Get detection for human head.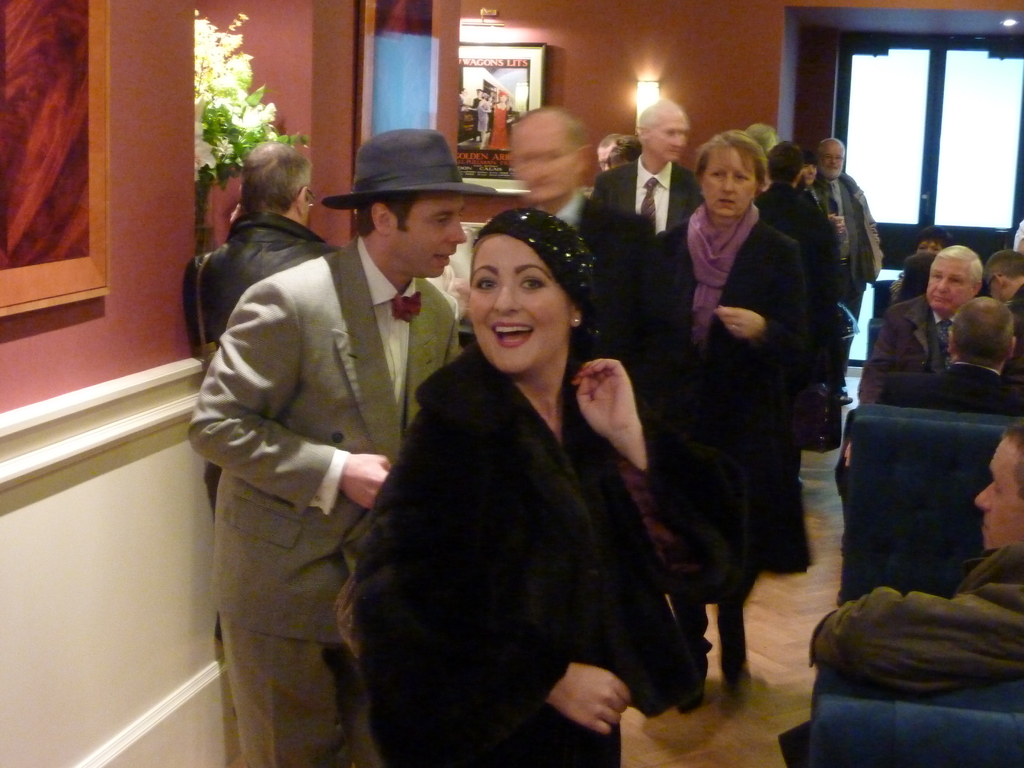
Detection: locate(620, 135, 643, 164).
